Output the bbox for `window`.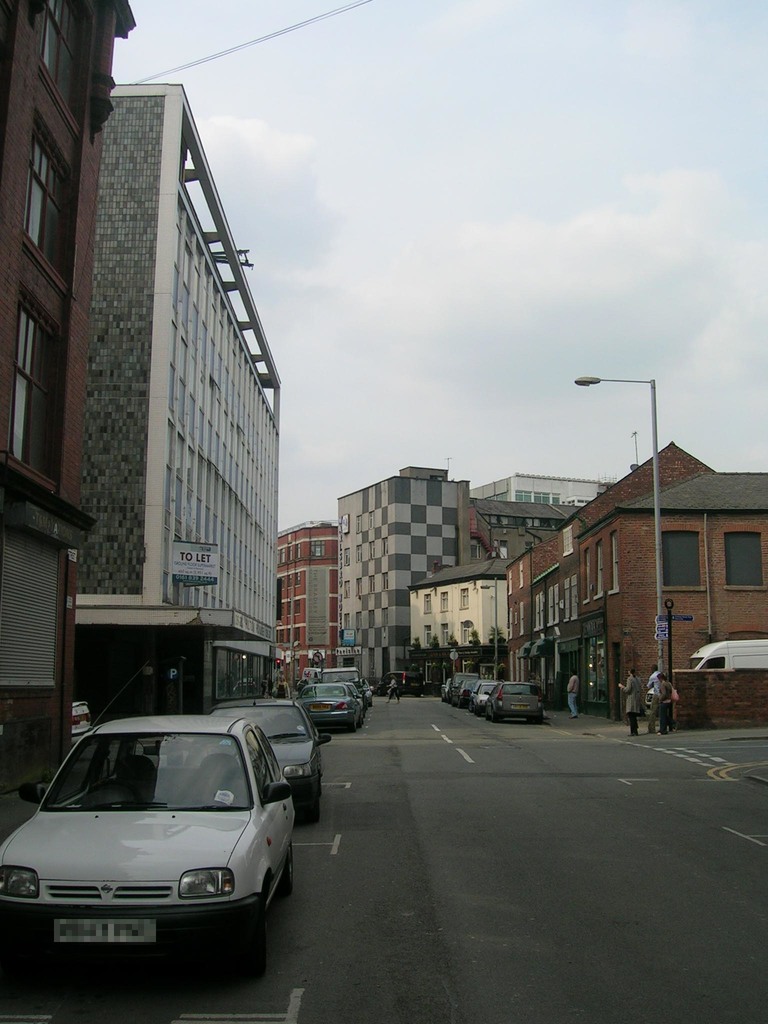
pyautogui.locateOnScreen(545, 587, 559, 621).
